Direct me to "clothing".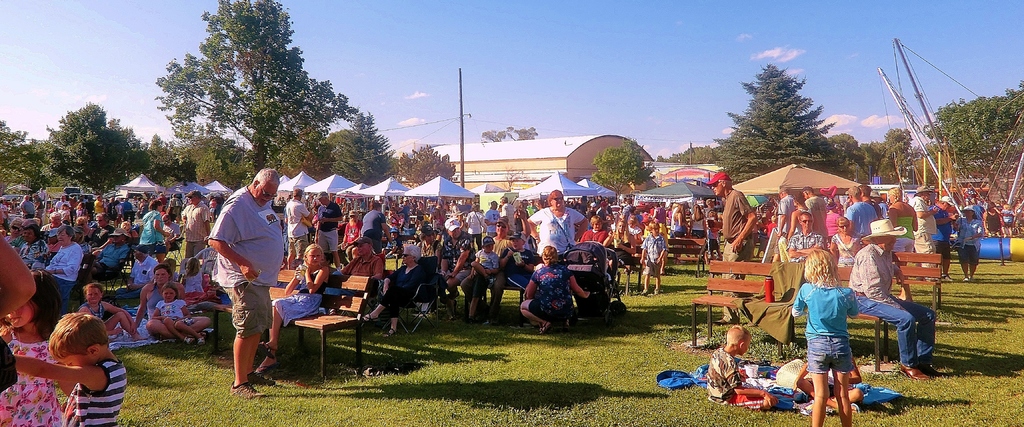
Direction: region(789, 232, 824, 262).
